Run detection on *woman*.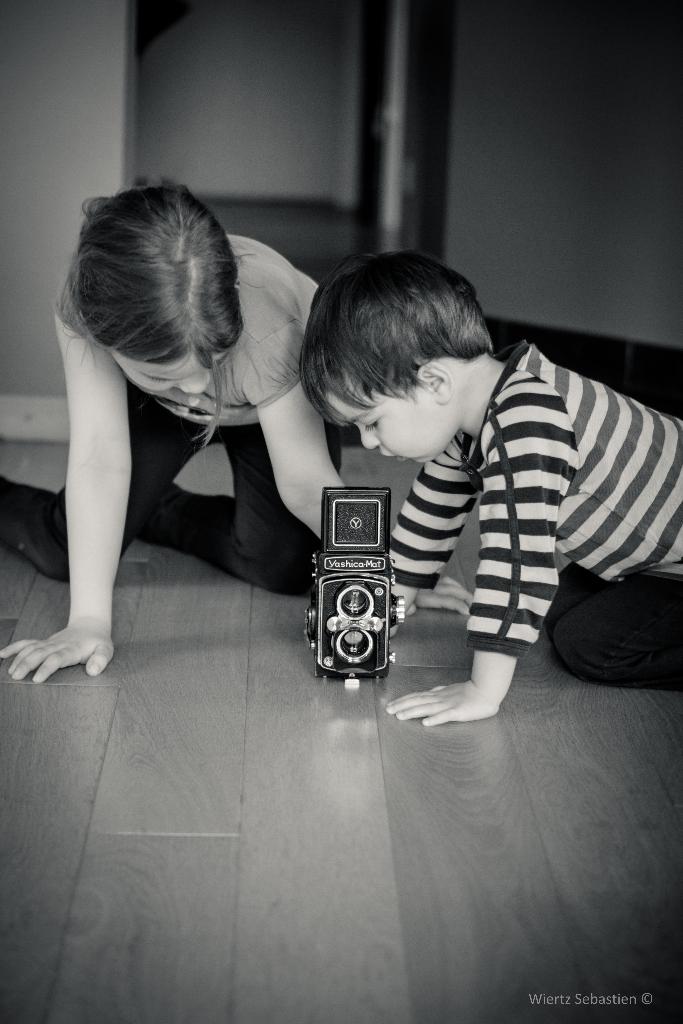
Result: crop(30, 151, 361, 707).
